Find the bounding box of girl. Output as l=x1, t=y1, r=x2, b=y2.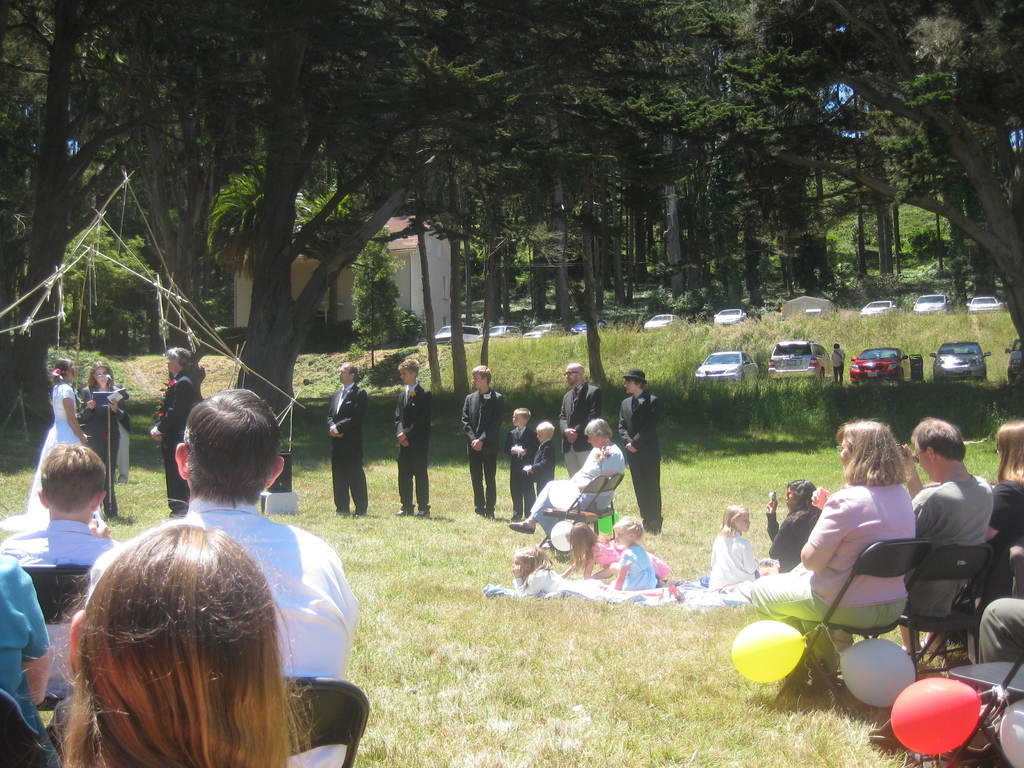
l=710, t=504, r=756, b=588.
